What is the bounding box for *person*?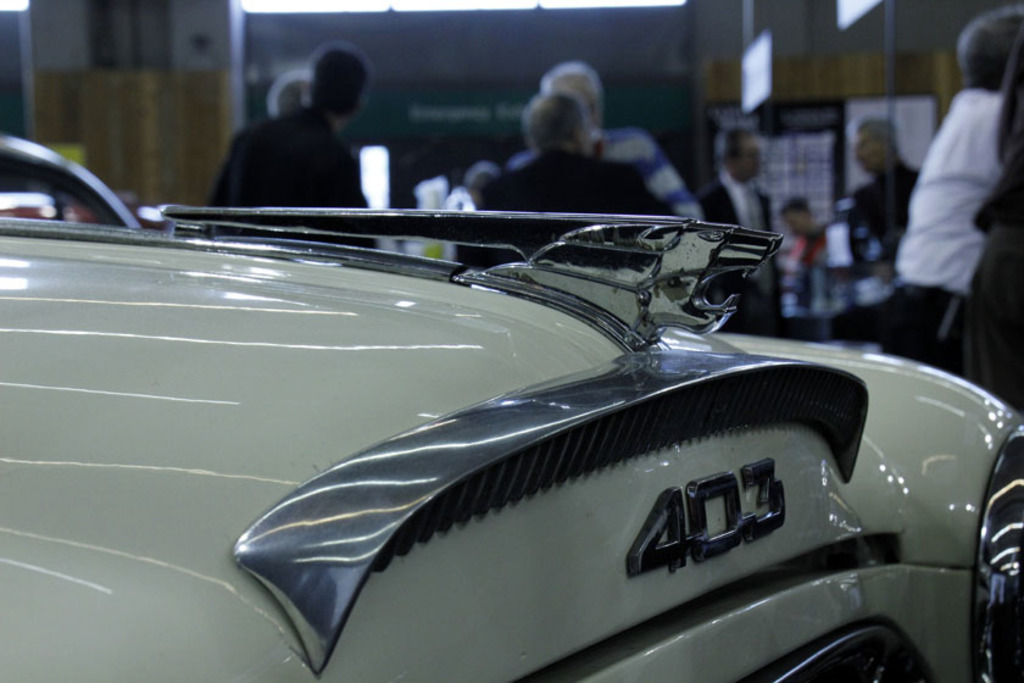
Rect(791, 189, 870, 307).
